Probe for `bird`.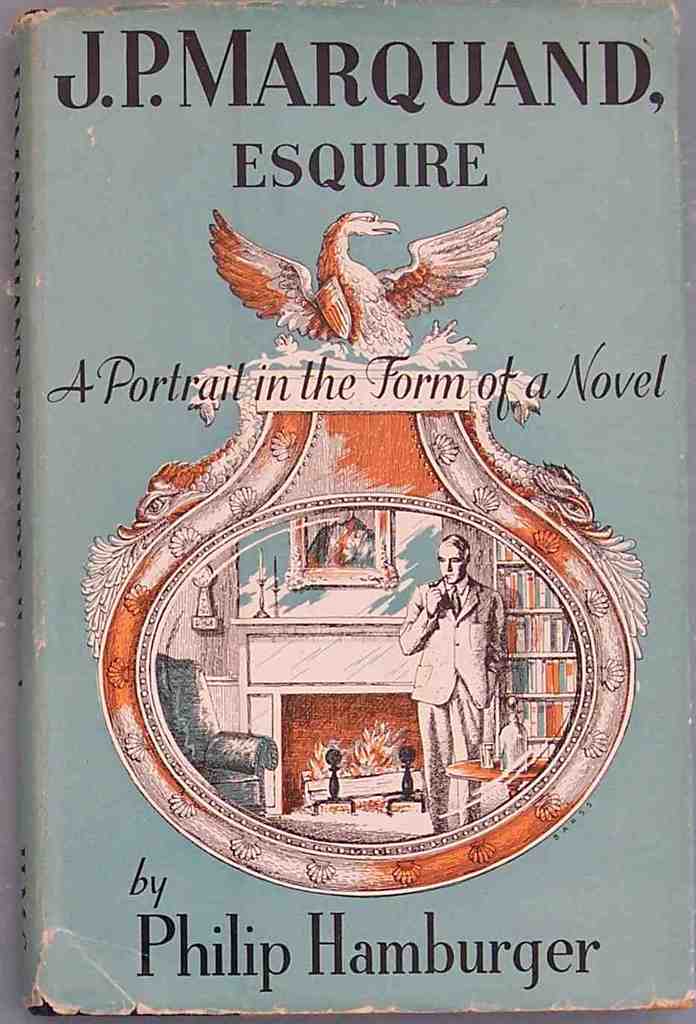
Probe result: [x1=235, y1=199, x2=475, y2=329].
